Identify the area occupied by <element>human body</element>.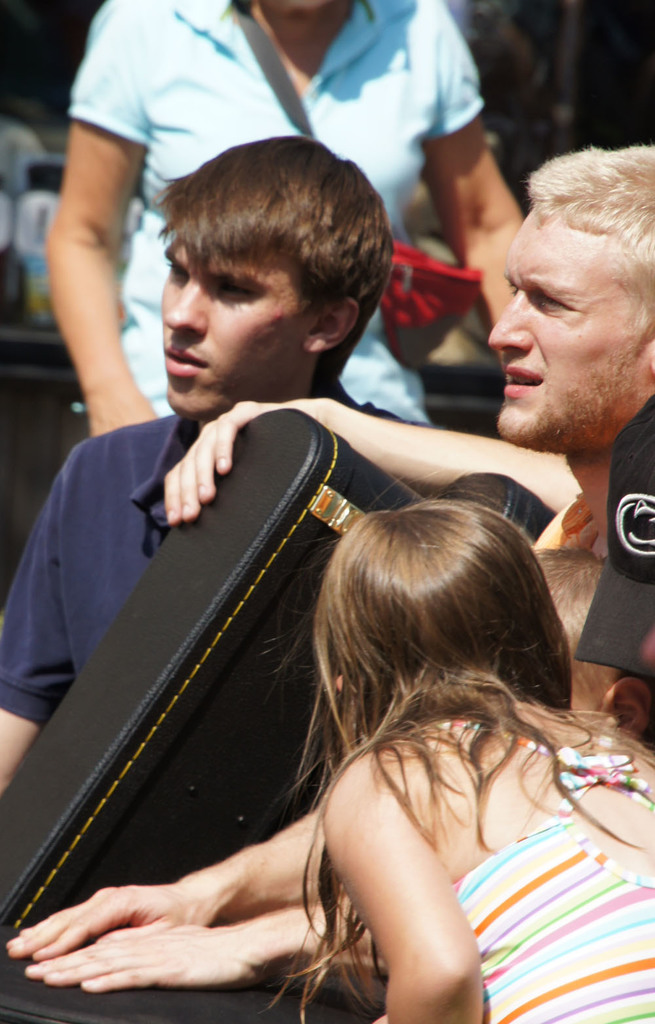
Area: pyautogui.locateOnScreen(253, 467, 654, 1023).
